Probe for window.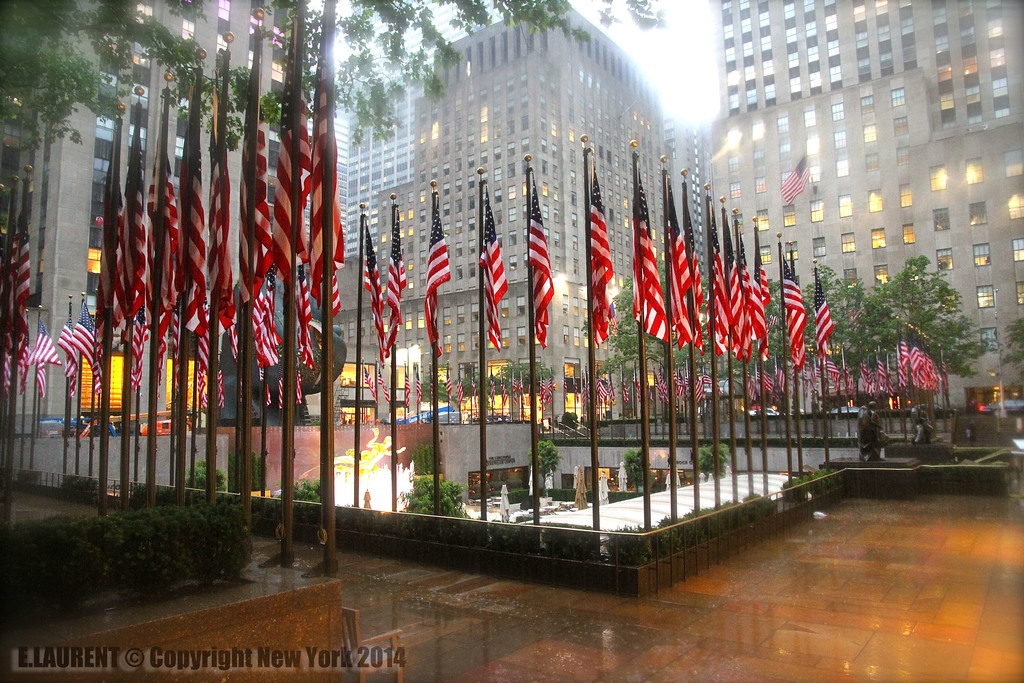
Probe result: bbox=[810, 197, 827, 220].
